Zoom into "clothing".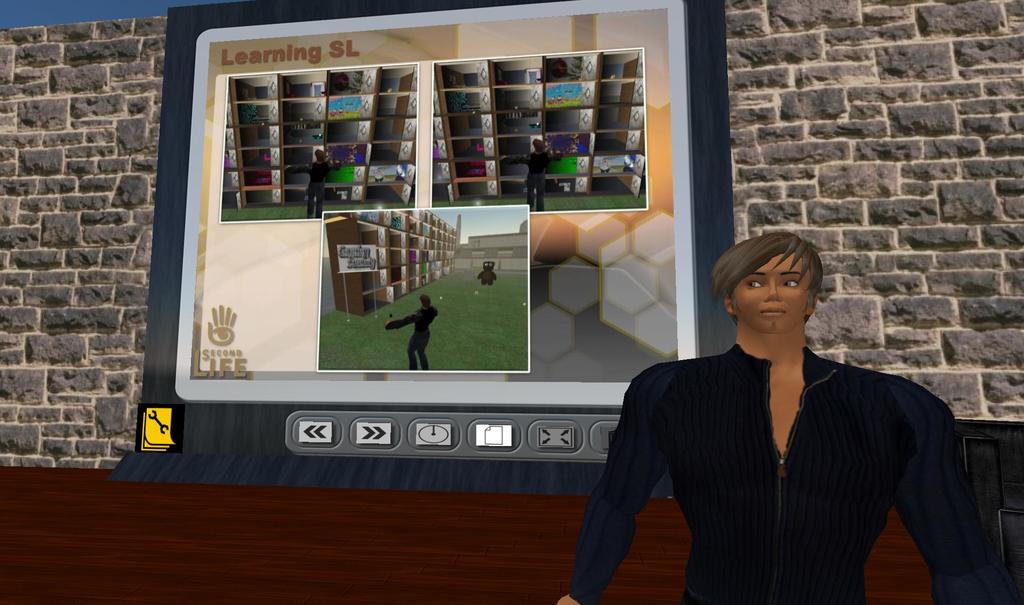
Zoom target: 388, 305, 436, 370.
